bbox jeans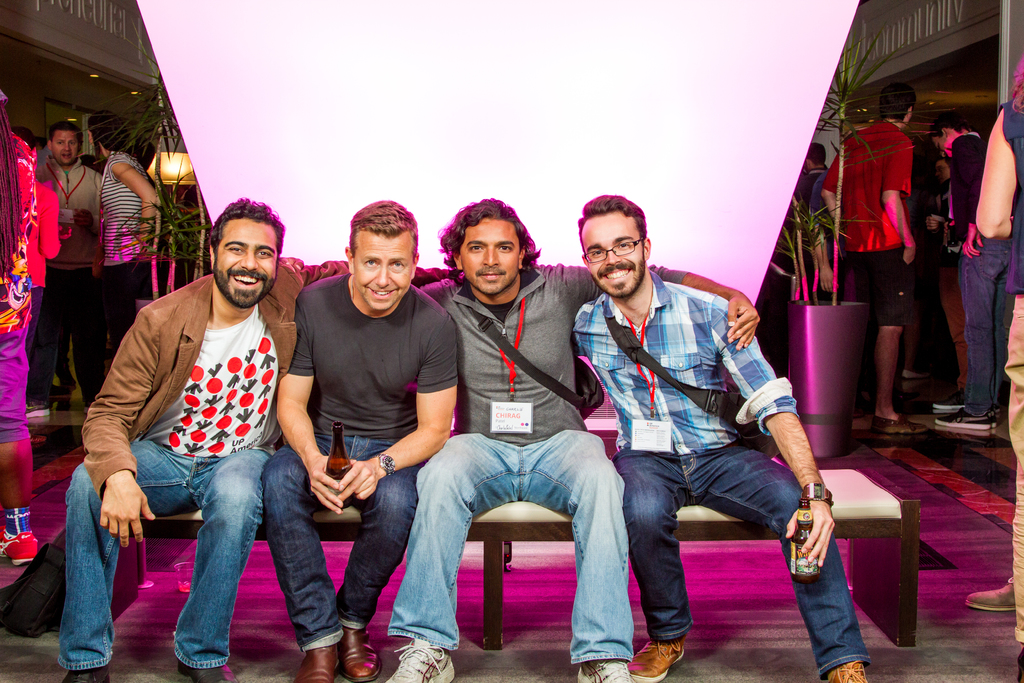
[955, 236, 1012, 417]
